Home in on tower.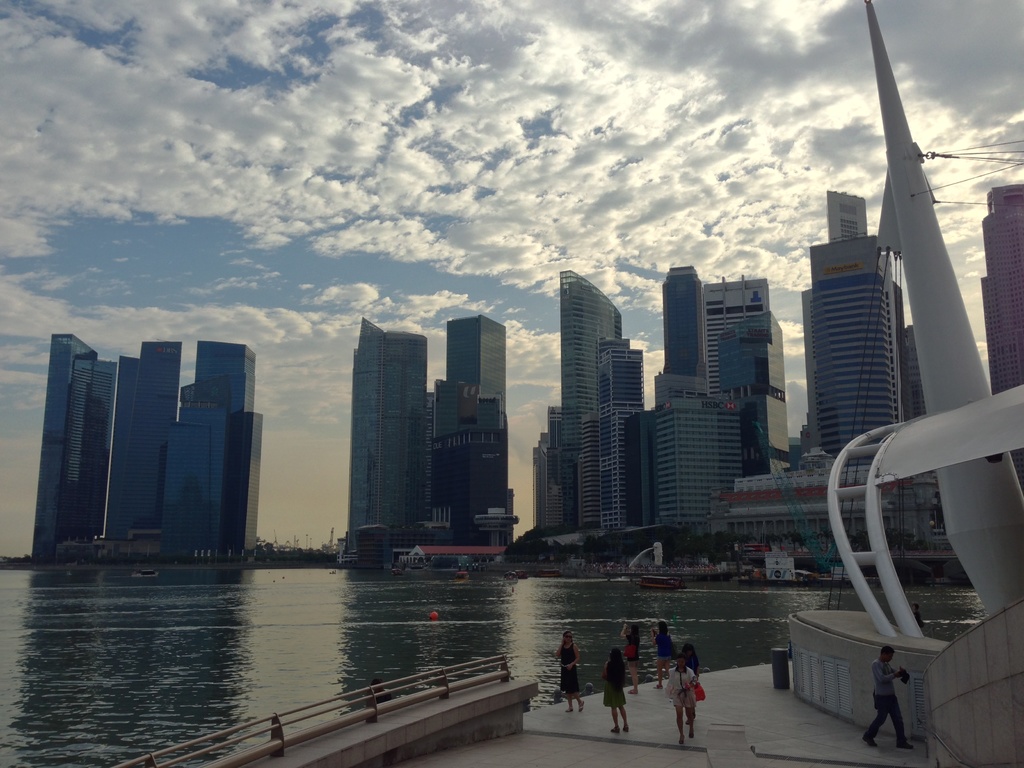
Homed in at bbox=[593, 339, 644, 527].
